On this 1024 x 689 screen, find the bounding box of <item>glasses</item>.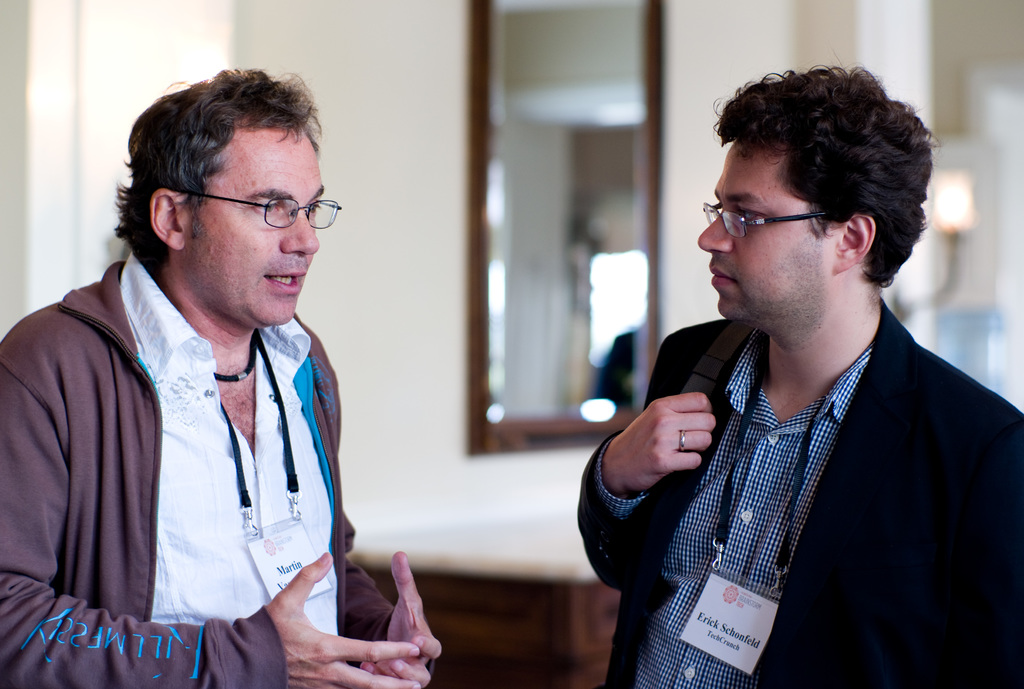
Bounding box: <bbox>705, 193, 853, 241</bbox>.
